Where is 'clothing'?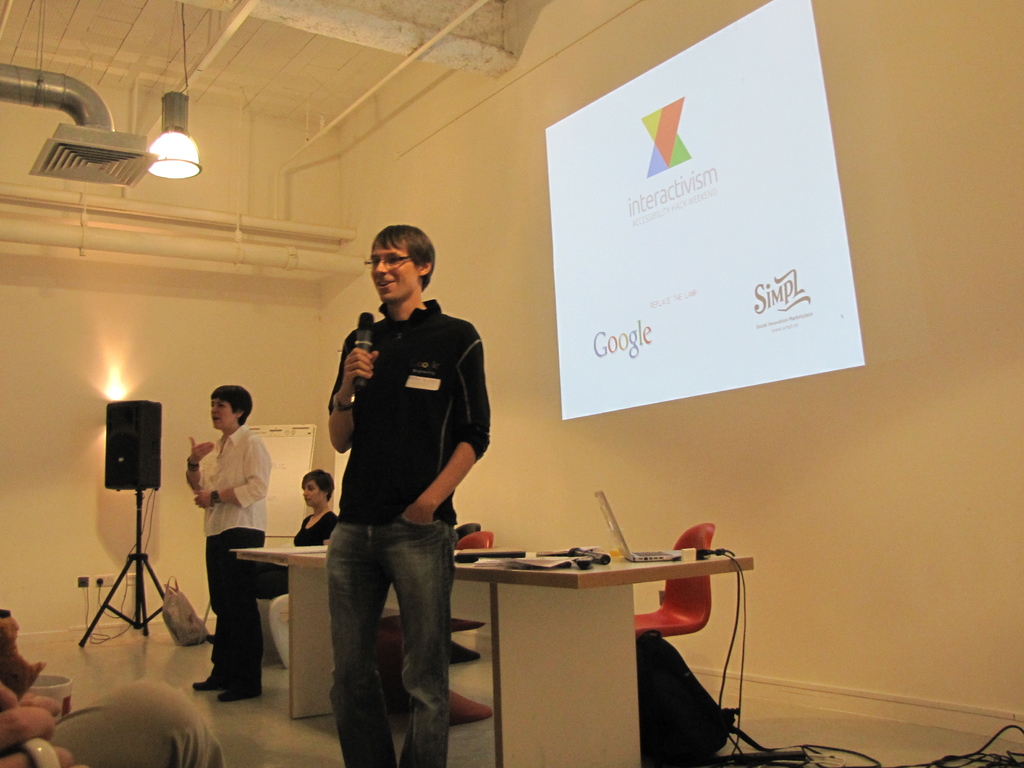
268/505/338/674.
